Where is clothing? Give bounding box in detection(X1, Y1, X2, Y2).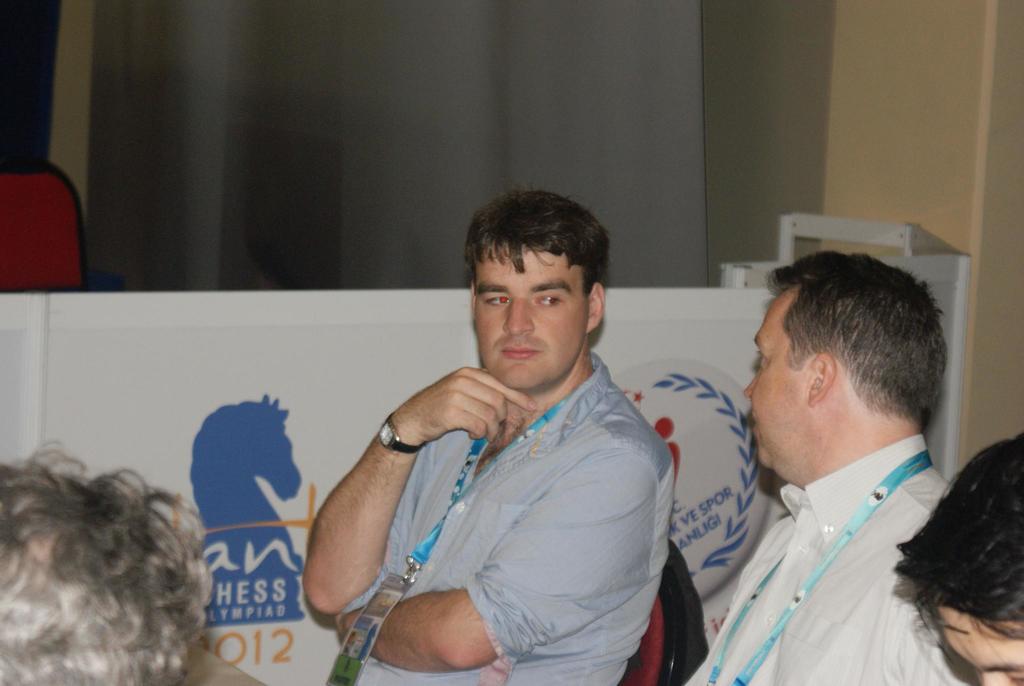
detection(310, 327, 695, 677).
